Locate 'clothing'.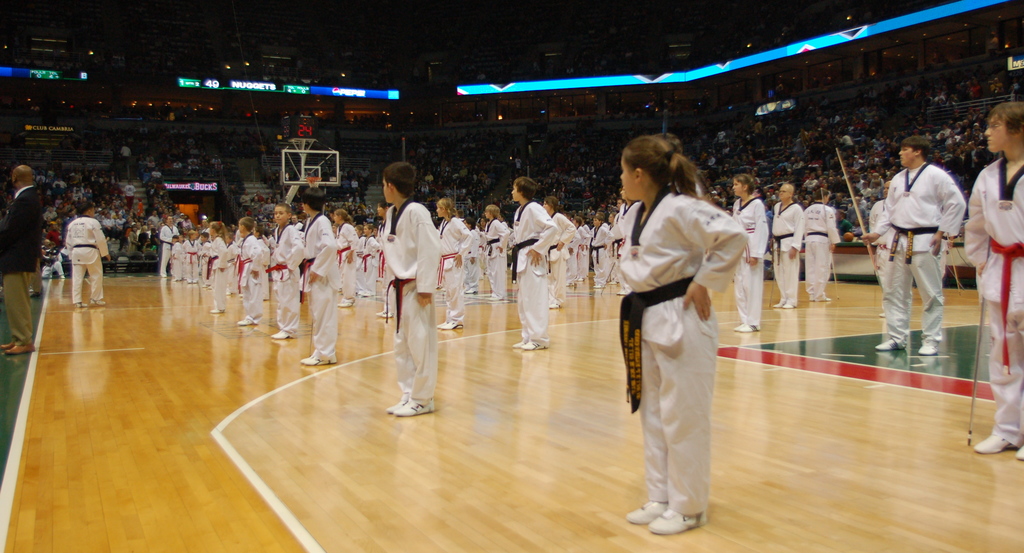
Bounding box: 507,198,563,338.
